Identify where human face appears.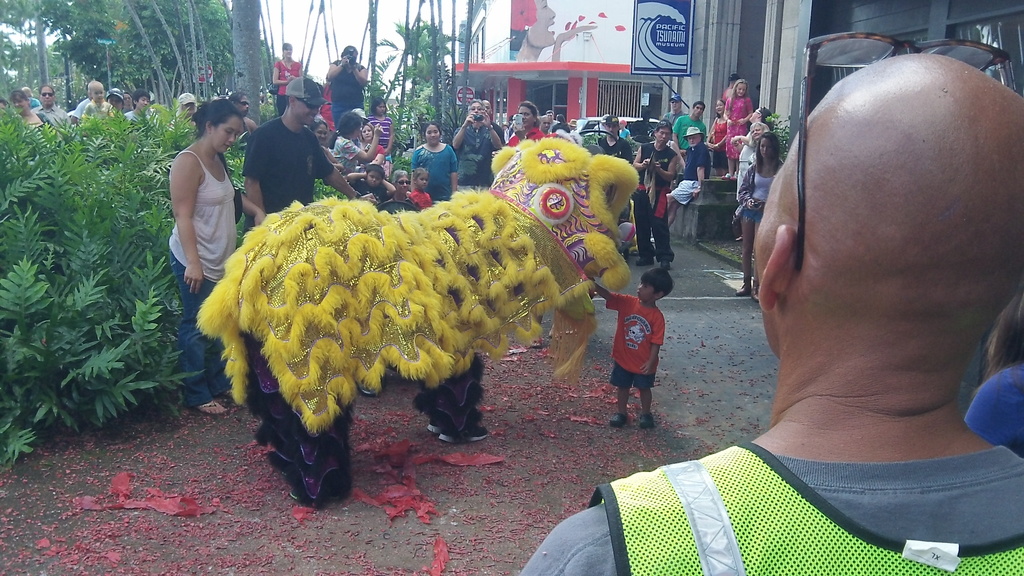
Appears at (left=312, top=123, right=328, bottom=143).
